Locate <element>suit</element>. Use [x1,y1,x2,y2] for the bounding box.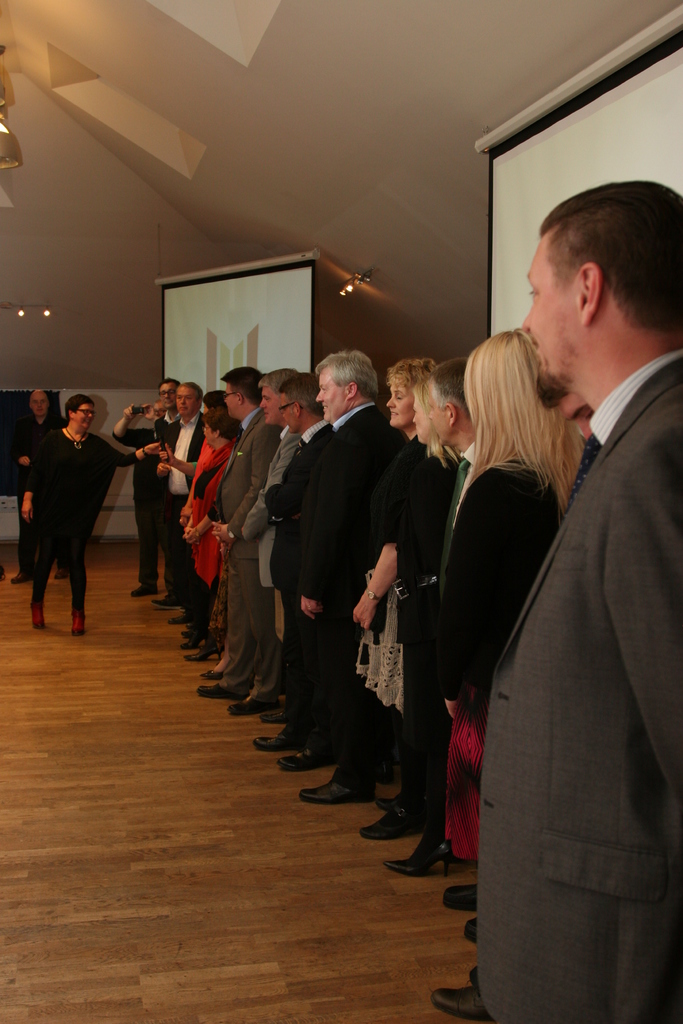
[243,412,322,693].
